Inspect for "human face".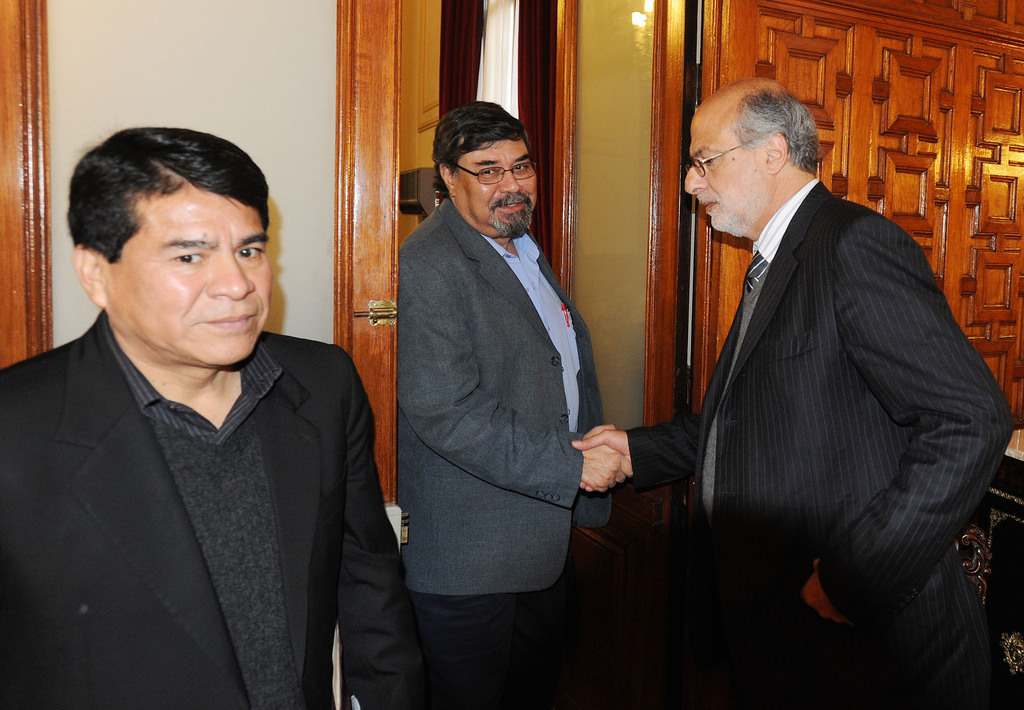
Inspection: detection(452, 137, 537, 237).
